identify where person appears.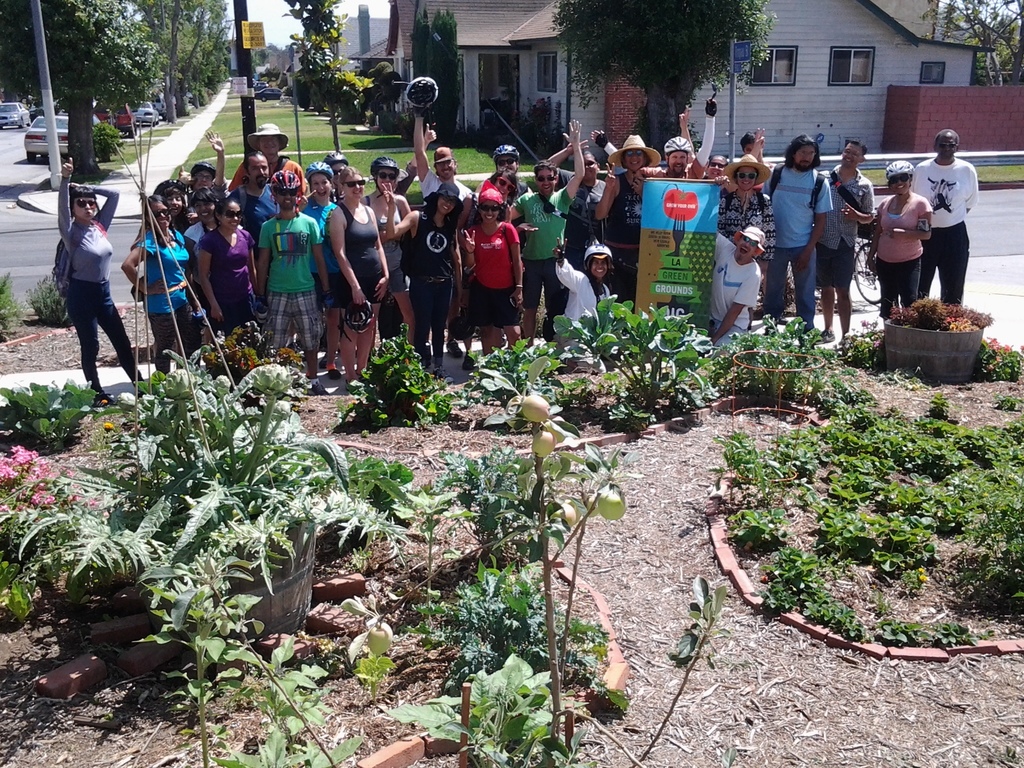
Appears at region(744, 128, 769, 165).
